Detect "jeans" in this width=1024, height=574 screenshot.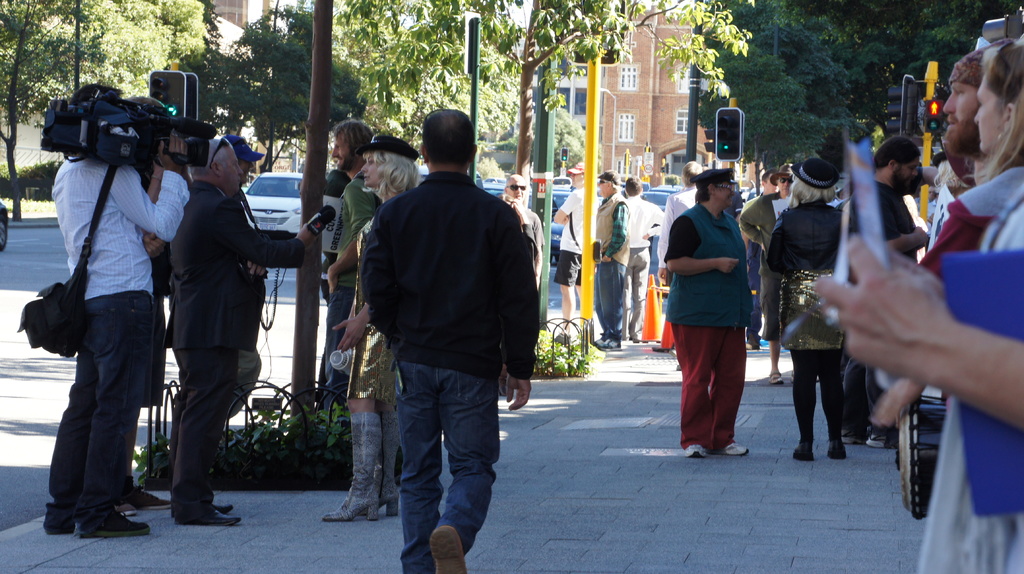
Detection: pyautogui.locateOnScreen(597, 260, 628, 337).
